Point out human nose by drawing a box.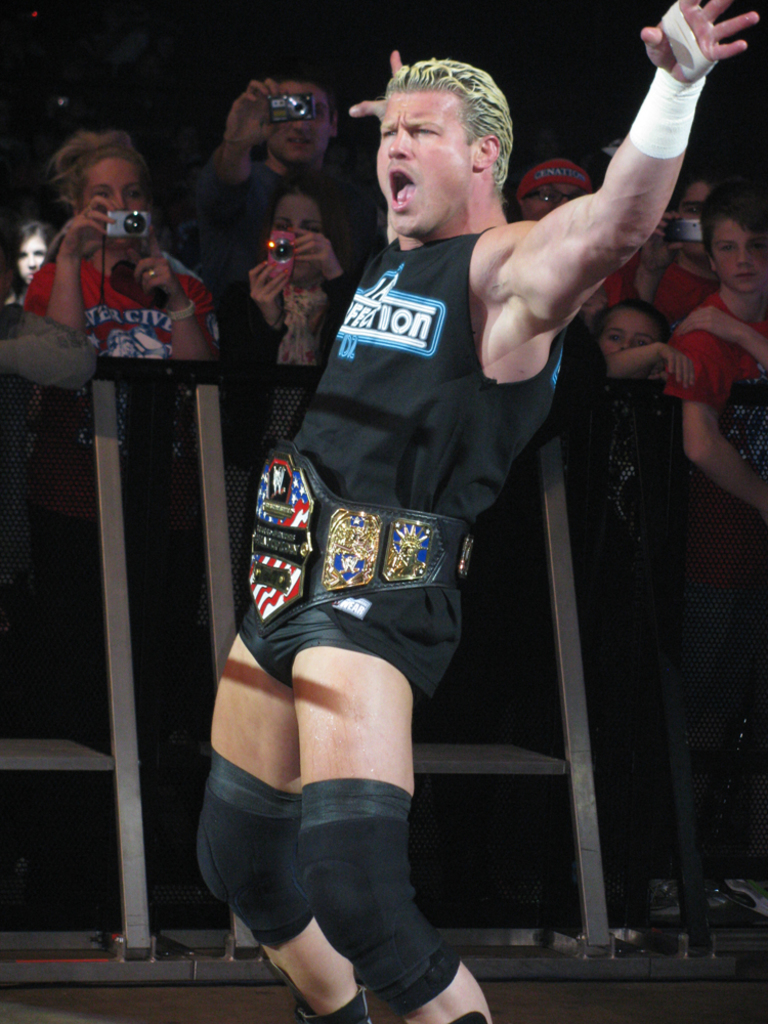
select_region(392, 130, 412, 161).
